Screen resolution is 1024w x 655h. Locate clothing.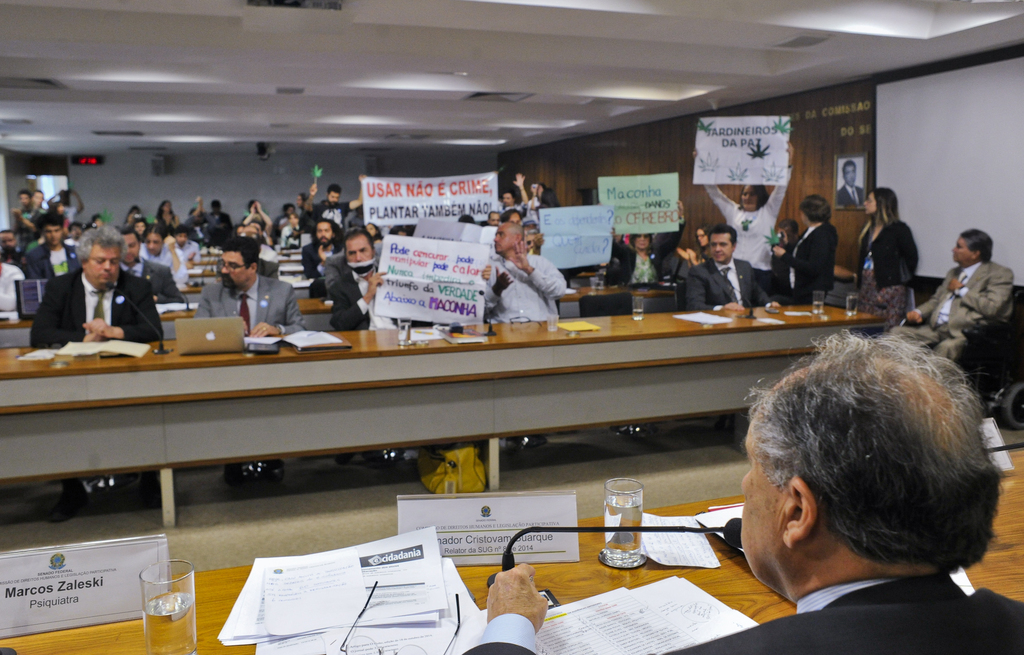
bbox=(612, 218, 686, 290).
